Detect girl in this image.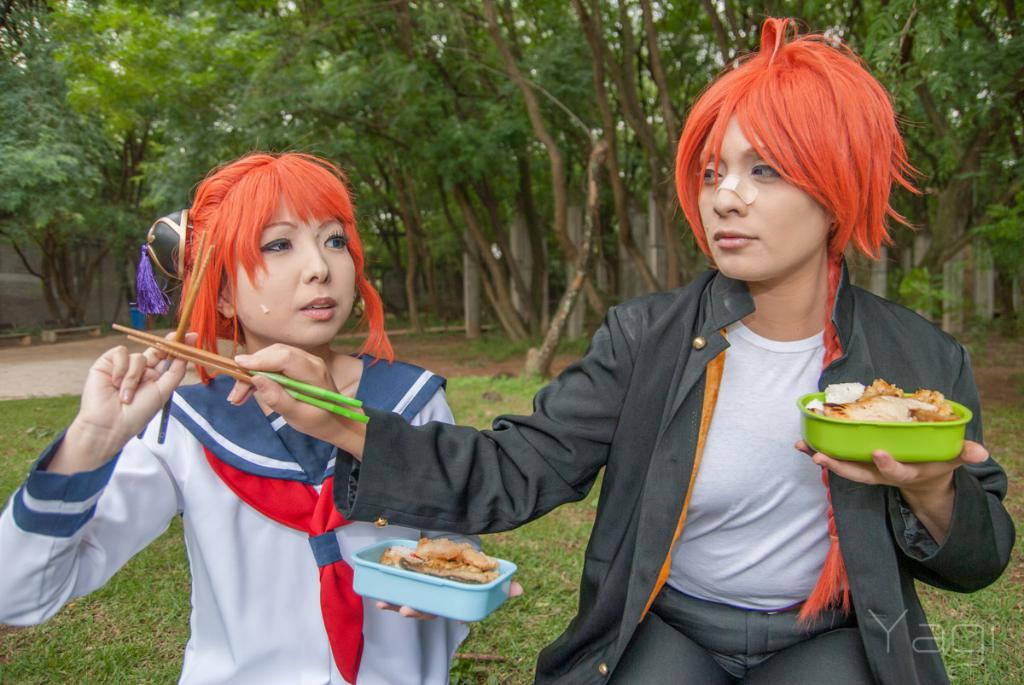
Detection: rect(0, 154, 497, 684).
